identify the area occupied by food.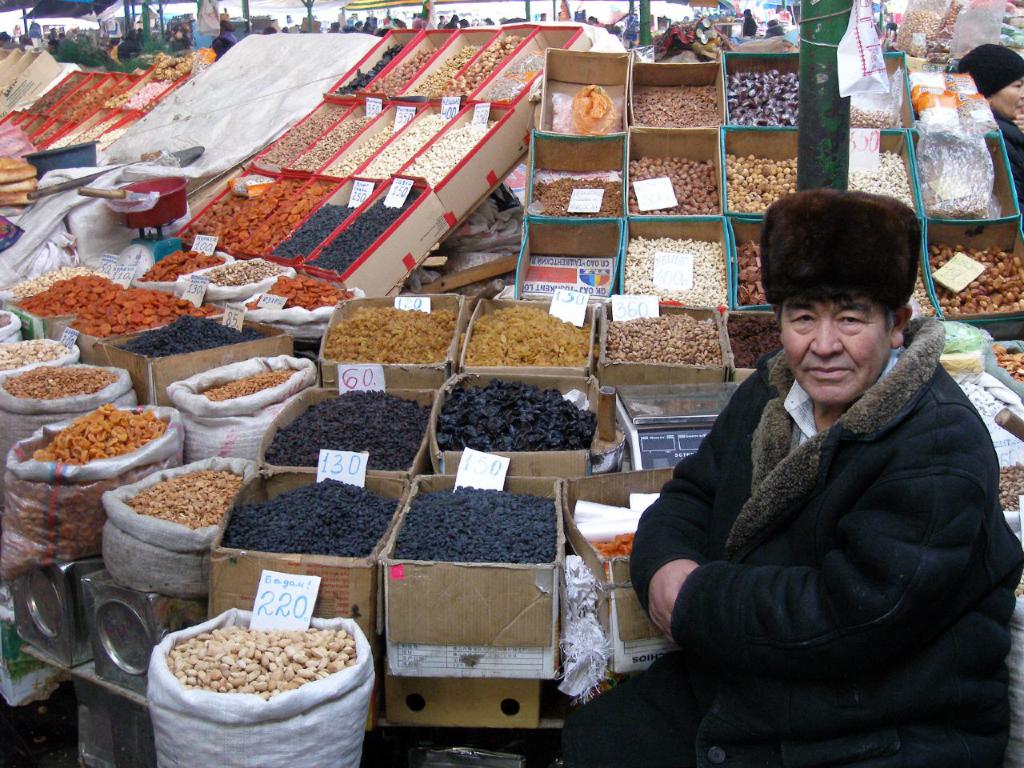
Area: 465 303 593 367.
